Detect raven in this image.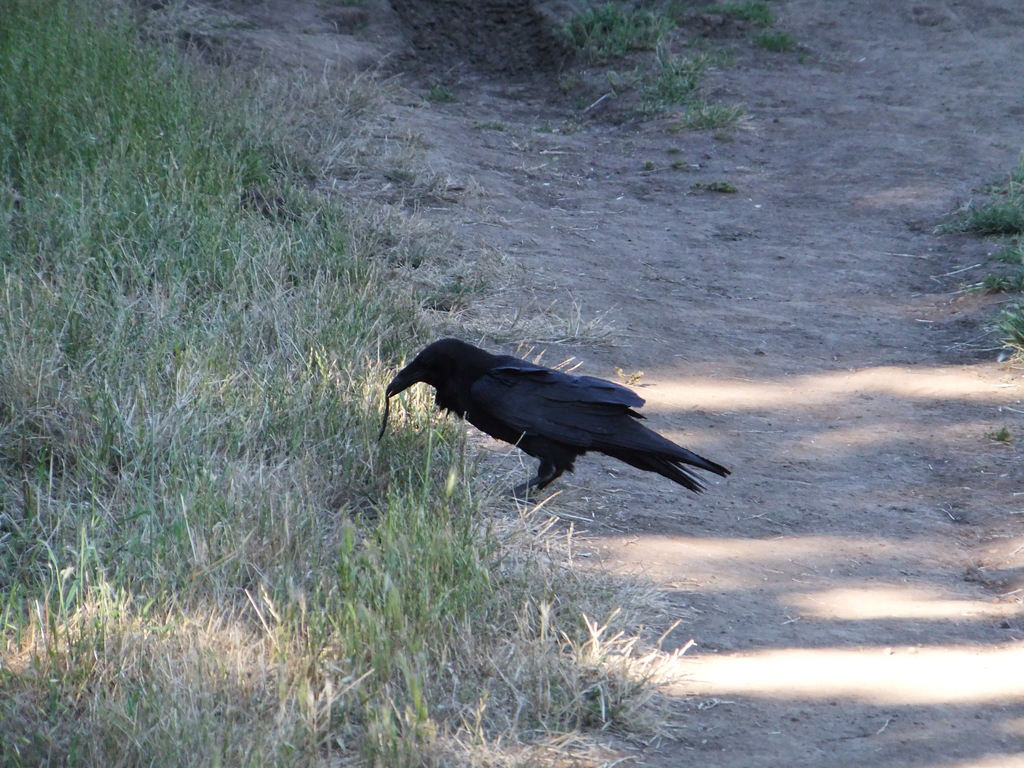
Detection: bbox(383, 339, 732, 507).
